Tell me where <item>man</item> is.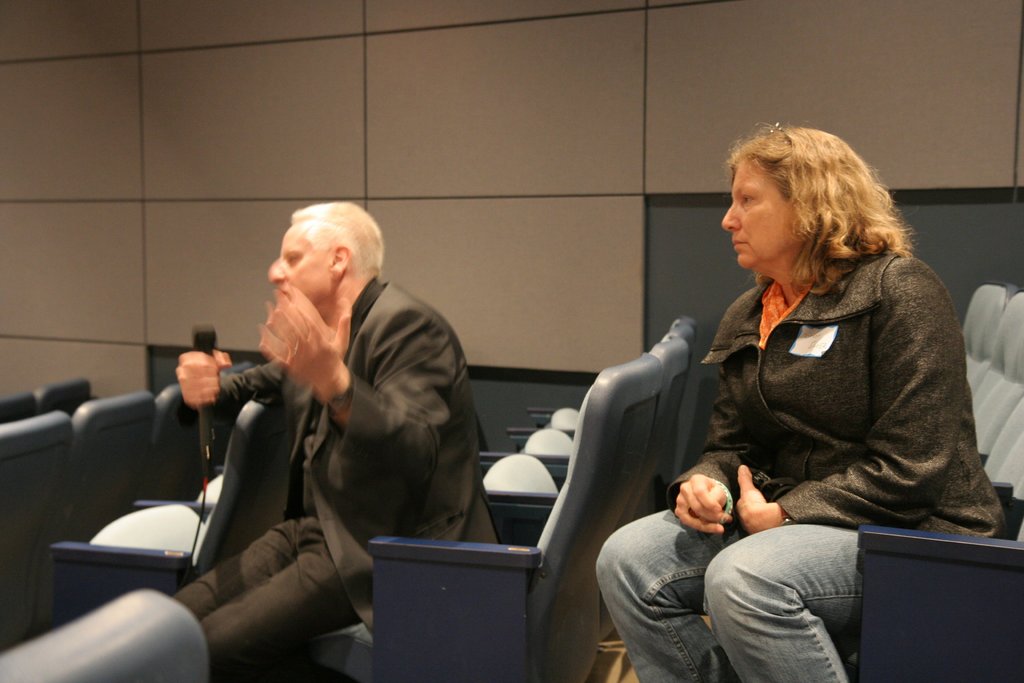
<item>man</item> is at [165, 194, 508, 682].
